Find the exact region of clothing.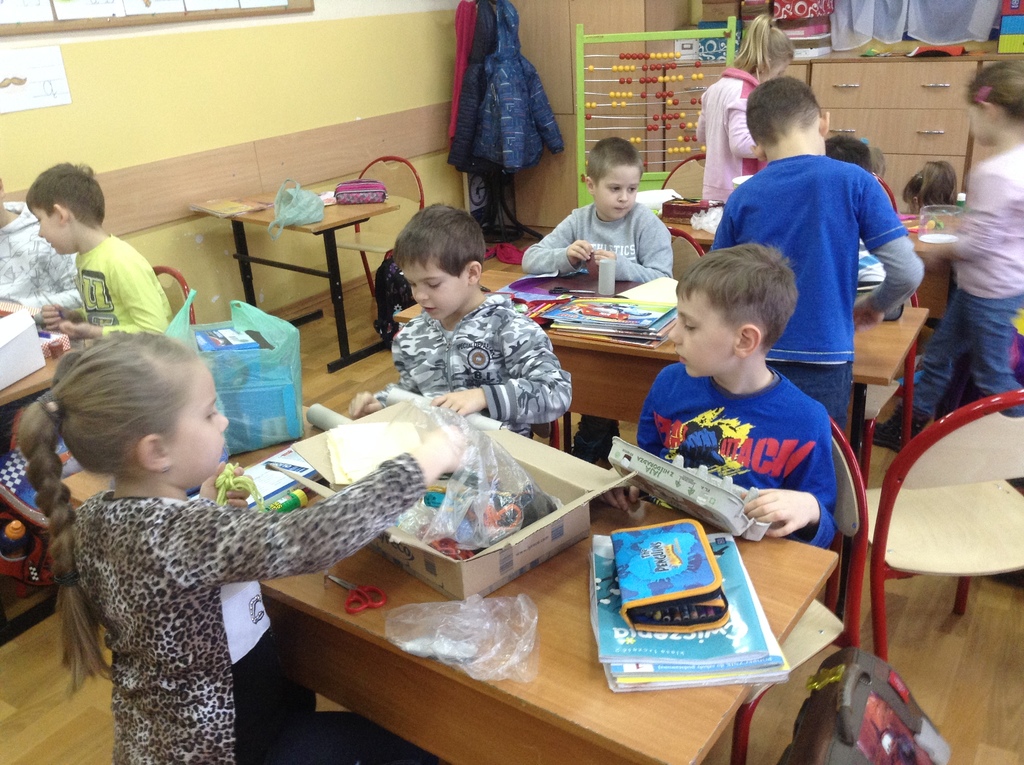
Exact region: x1=408 y1=294 x2=577 y2=424.
